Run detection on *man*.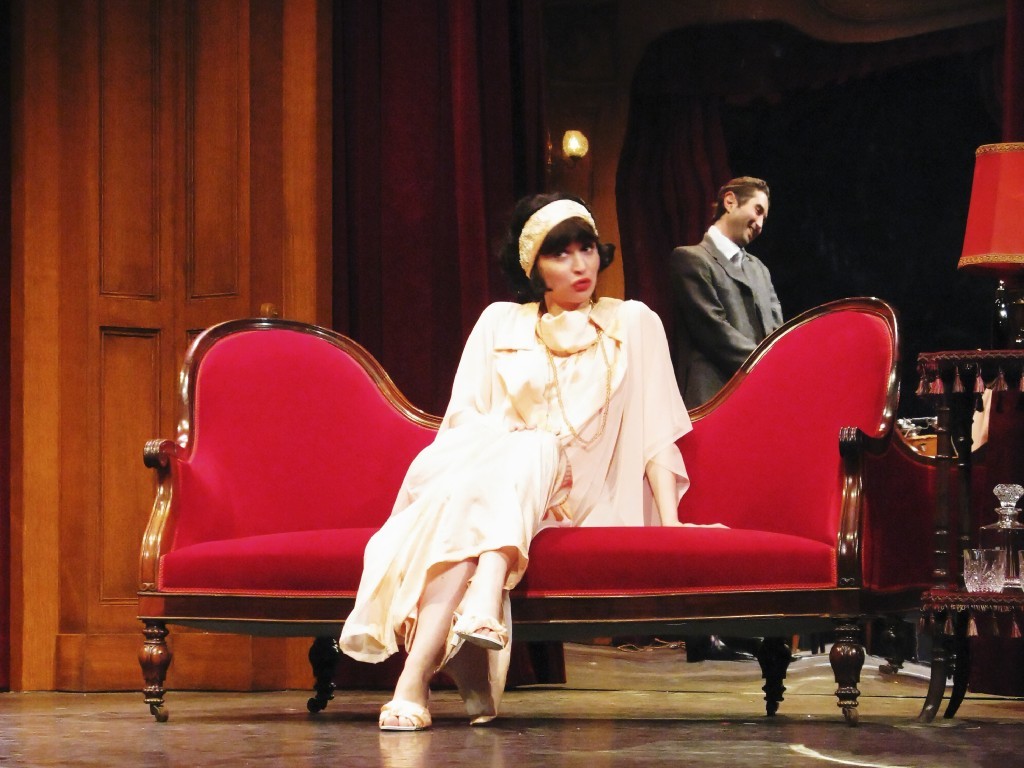
Result: pyautogui.locateOnScreen(670, 181, 842, 670).
